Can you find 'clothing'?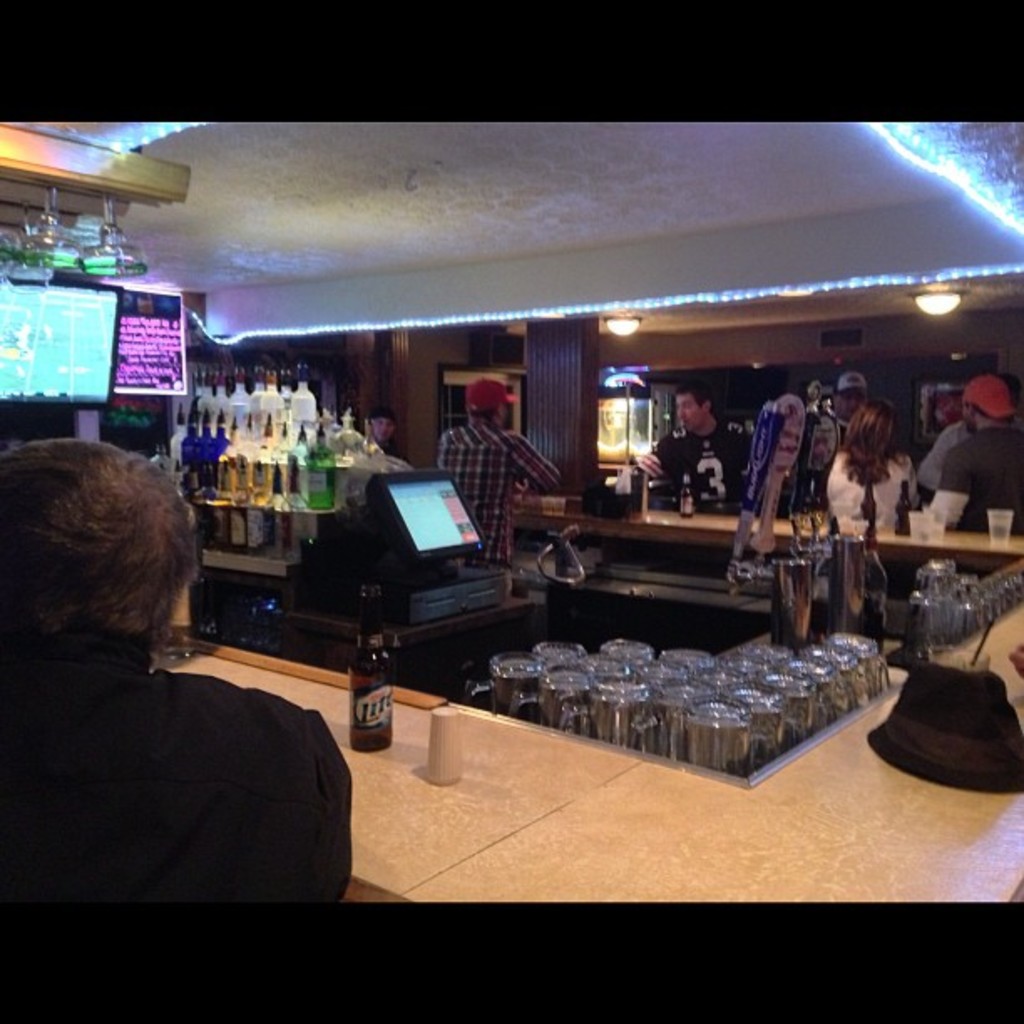
Yes, bounding box: 944, 423, 1022, 534.
